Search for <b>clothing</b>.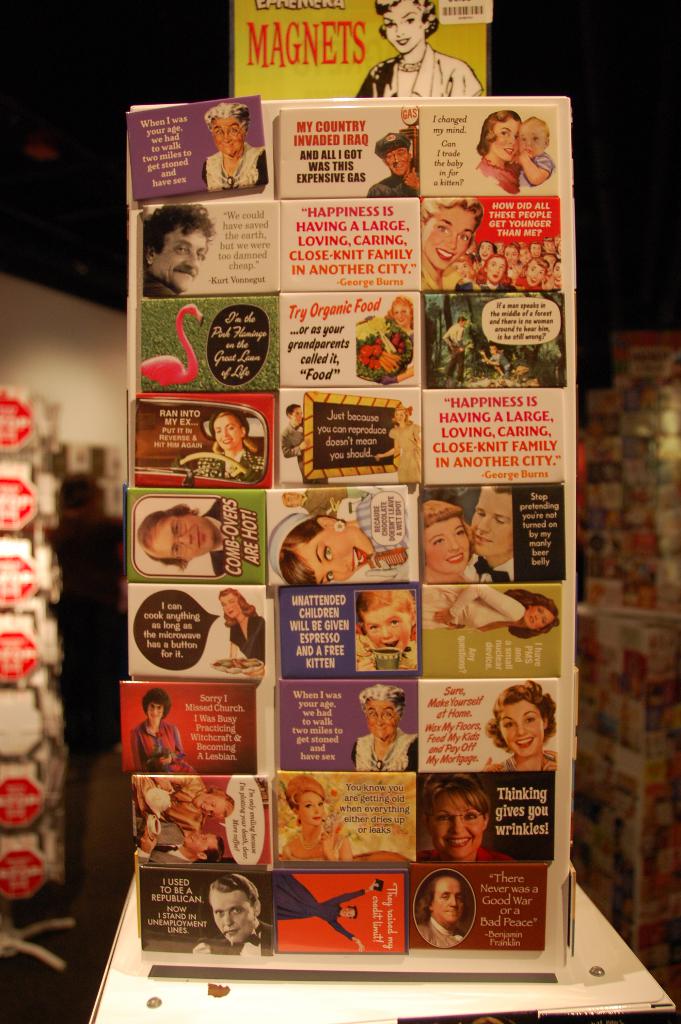
Found at BBox(271, 868, 366, 942).
